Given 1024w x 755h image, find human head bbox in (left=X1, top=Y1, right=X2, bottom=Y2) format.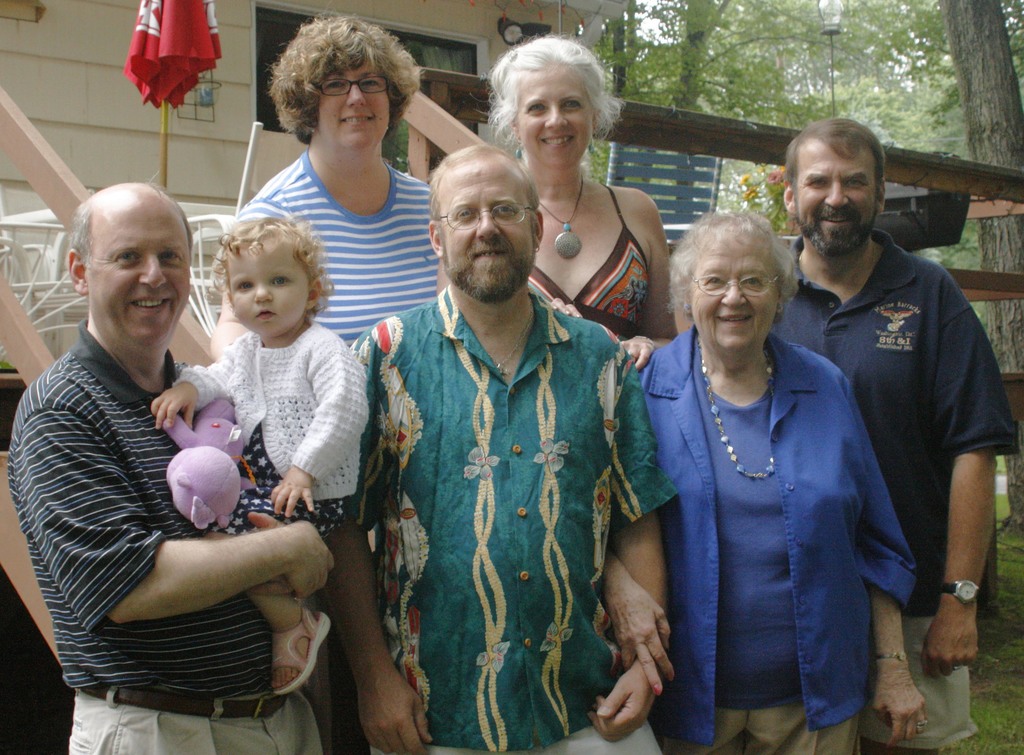
(left=264, top=12, right=428, bottom=146).
